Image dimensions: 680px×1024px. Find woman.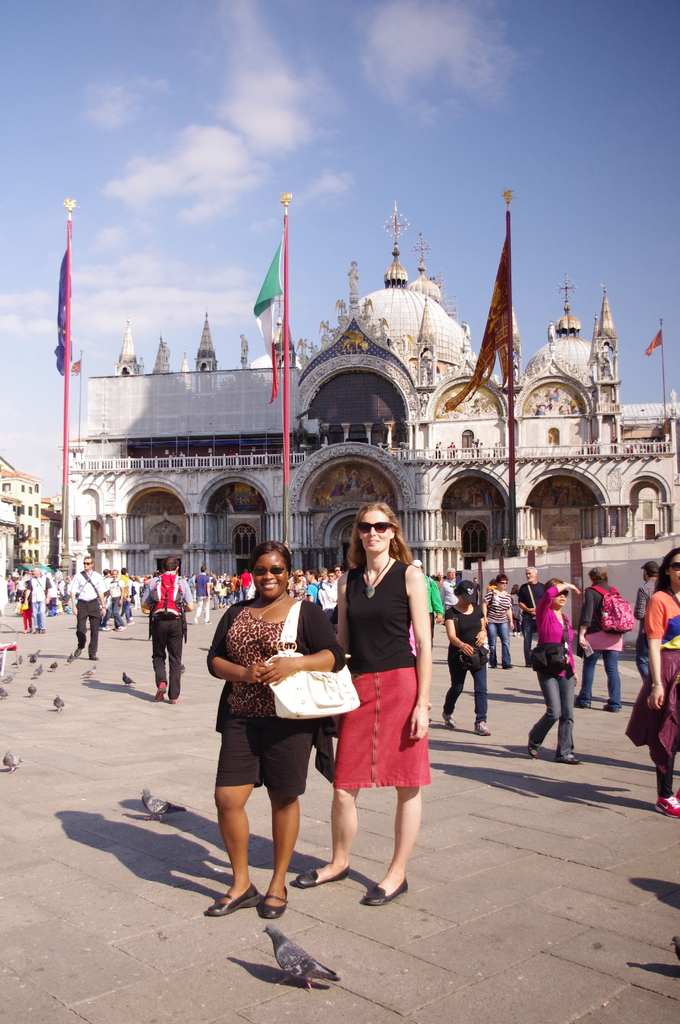
region(289, 567, 309, 604).
